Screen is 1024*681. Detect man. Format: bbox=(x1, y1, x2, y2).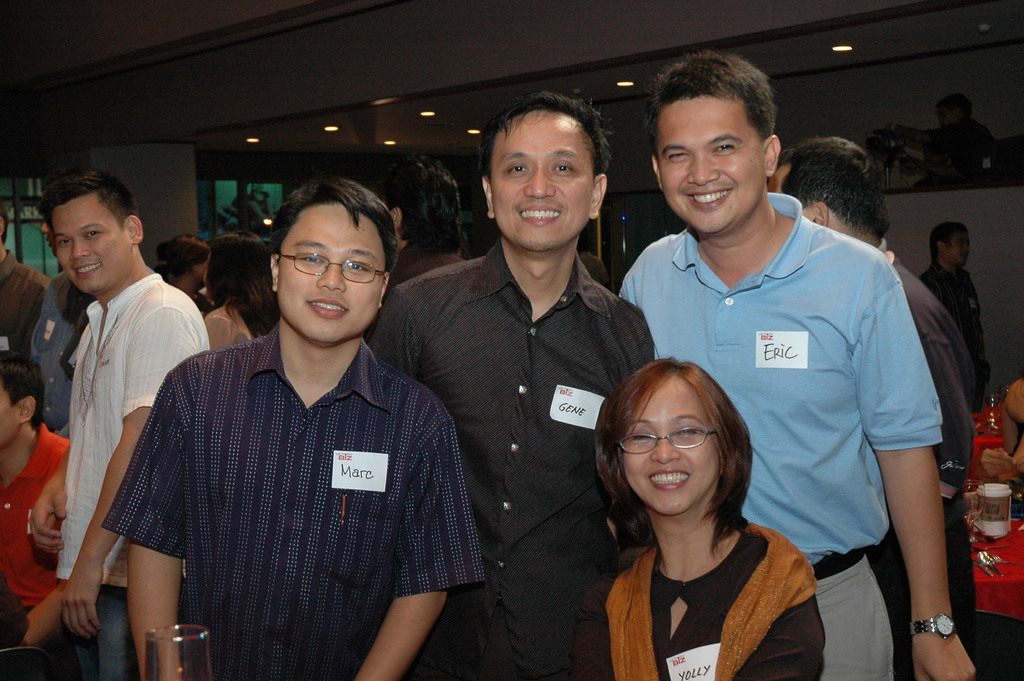
bbox=(365, 159, 468, 298).
